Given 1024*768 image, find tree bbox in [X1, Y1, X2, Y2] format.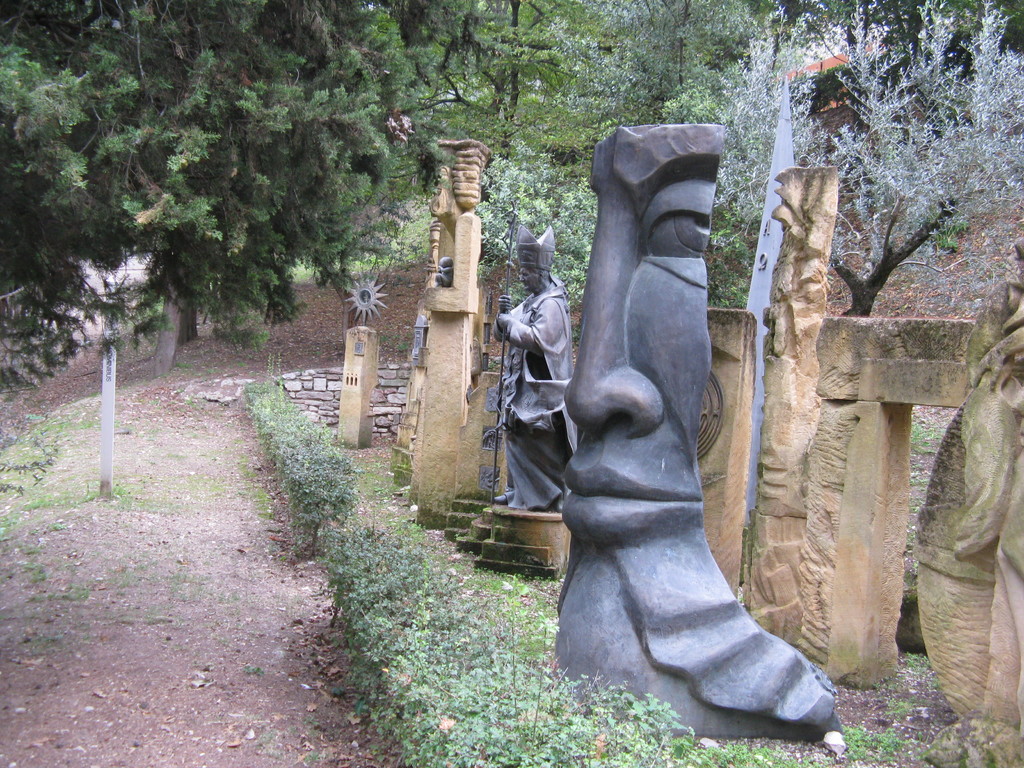
[719, 3, 1023, 328].
